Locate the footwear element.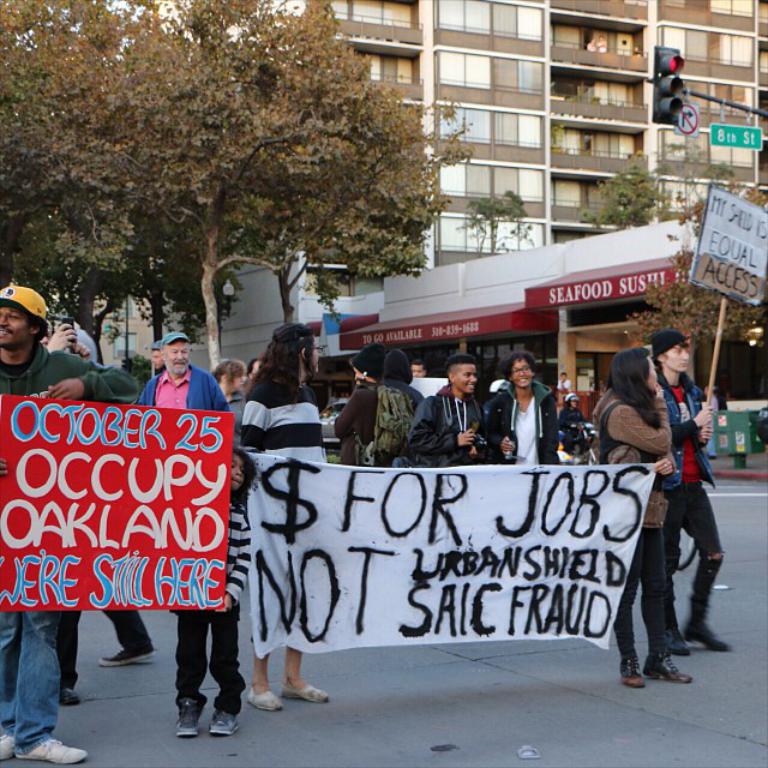
Element bbox: bbox(59, 684, 79, 704).
